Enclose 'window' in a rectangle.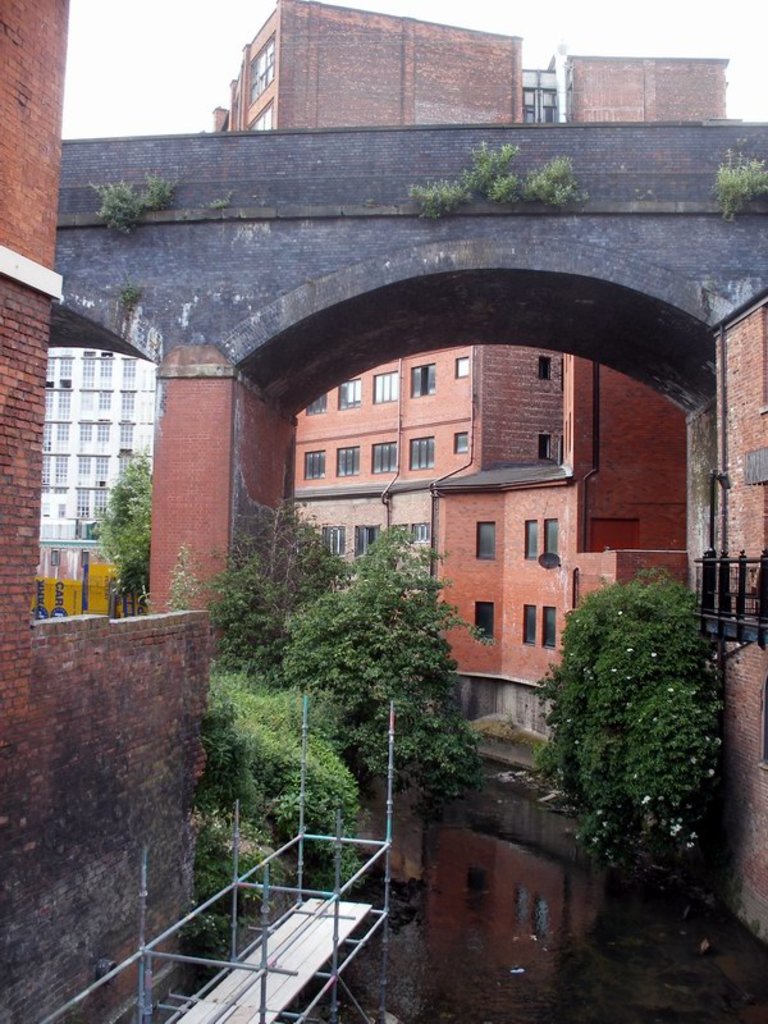
bbox=(332, 445, 358, 481).
